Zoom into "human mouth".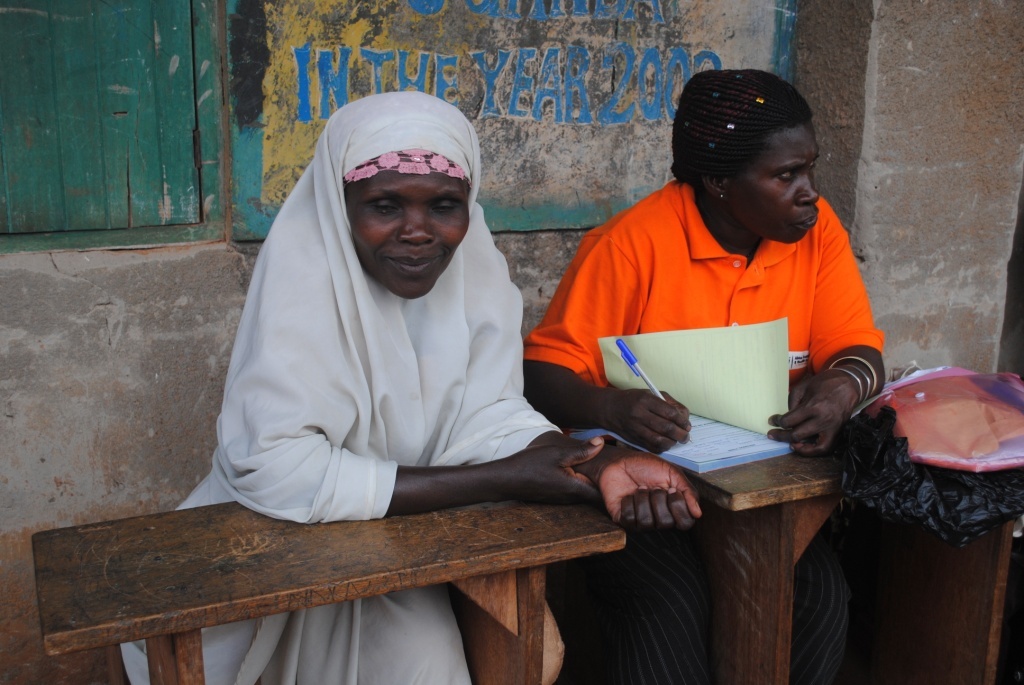
Zoom target: x1=387 y1=255 x2=443 y2=275.
